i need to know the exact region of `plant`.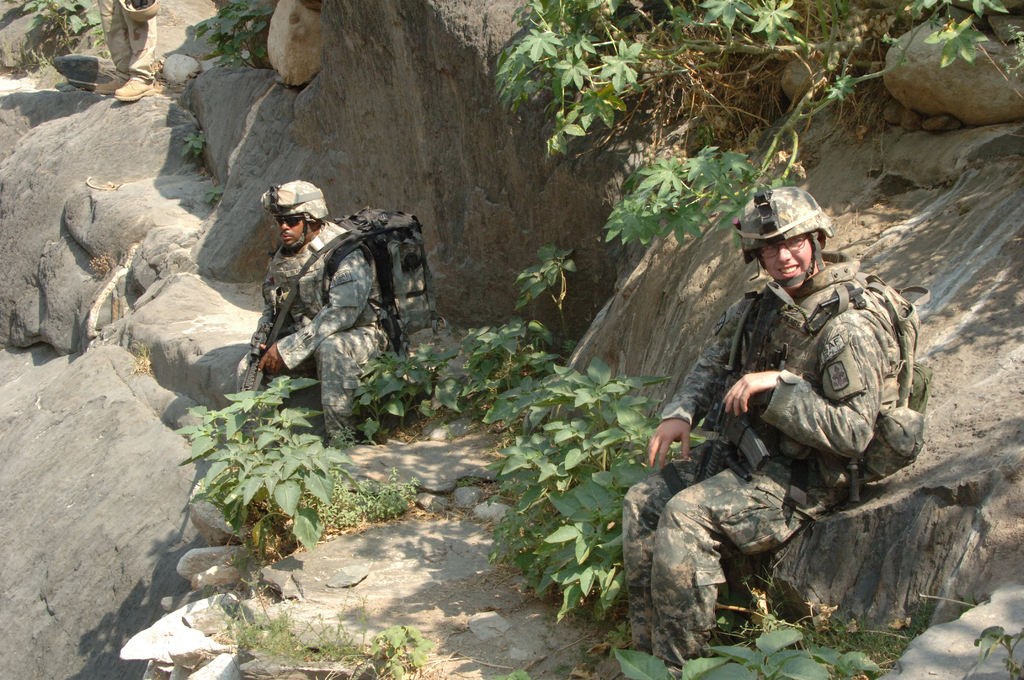
Region: 179/126/200/158.
